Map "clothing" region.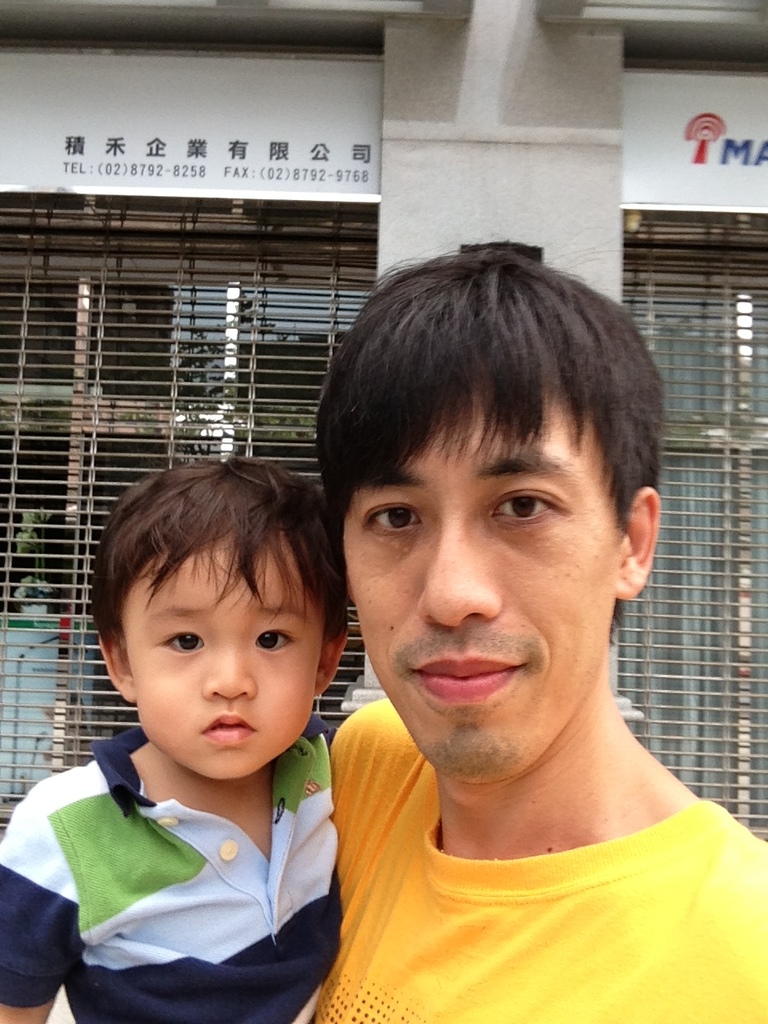
Mapped to crop(280, 706, 753, 998).
